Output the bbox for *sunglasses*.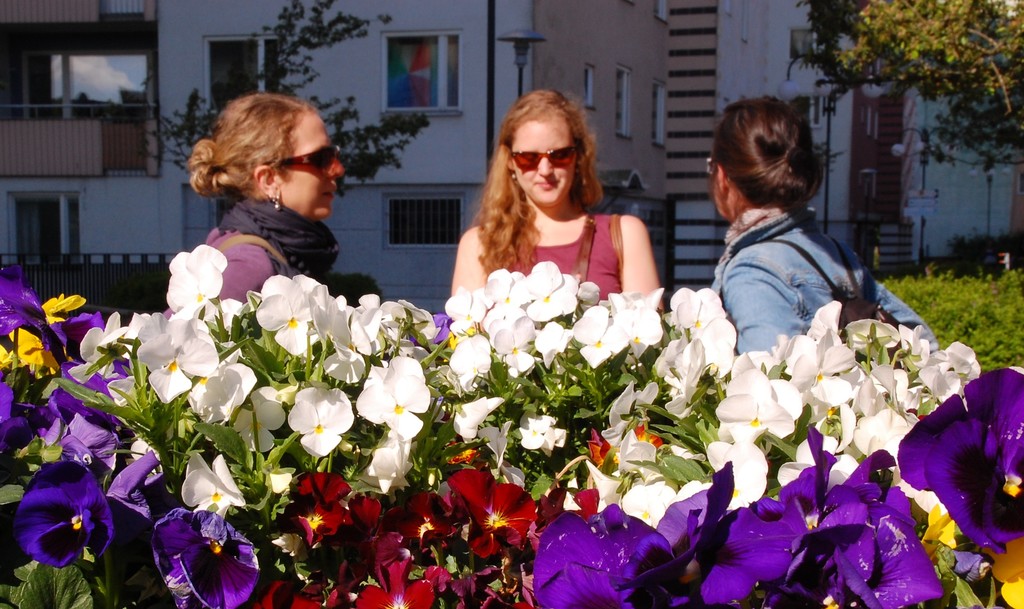
{"left": 273, "top": 143, "right": 338, "bottom": 175}.
